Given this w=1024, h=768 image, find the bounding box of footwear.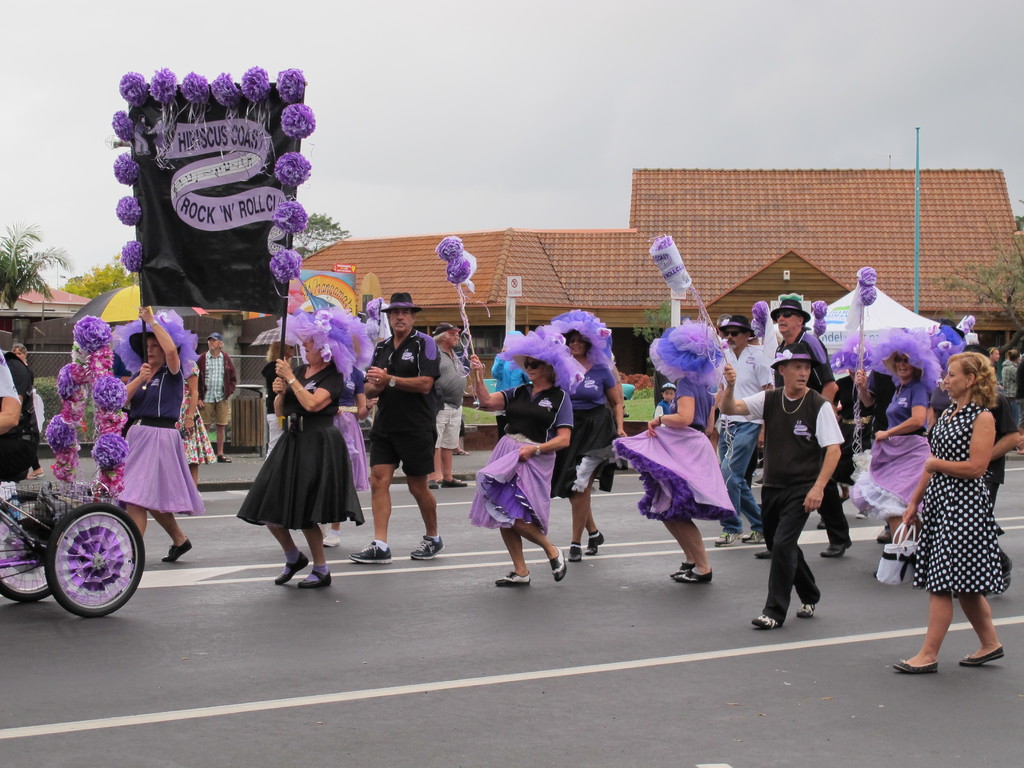
712 529 739 547.
